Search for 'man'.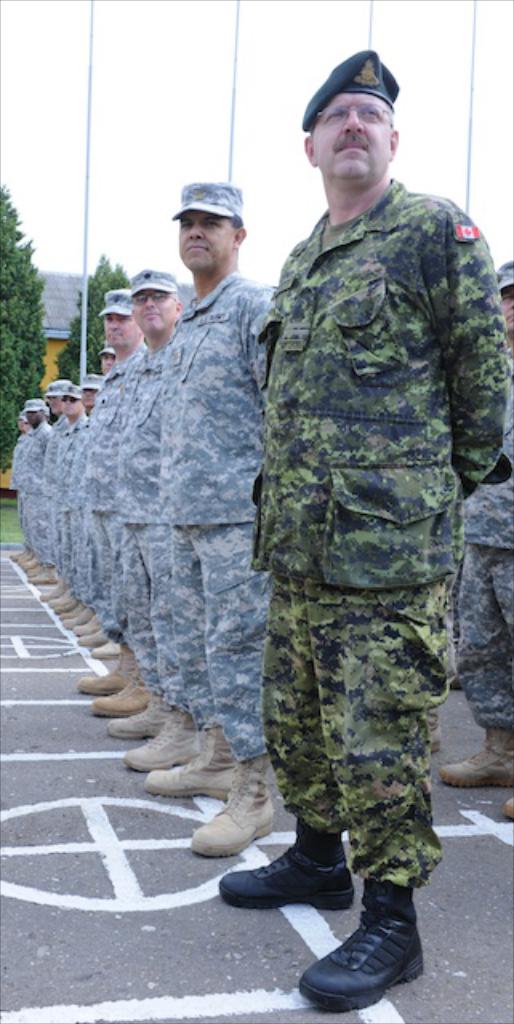
Found at box(75, 274, 154, 658).
